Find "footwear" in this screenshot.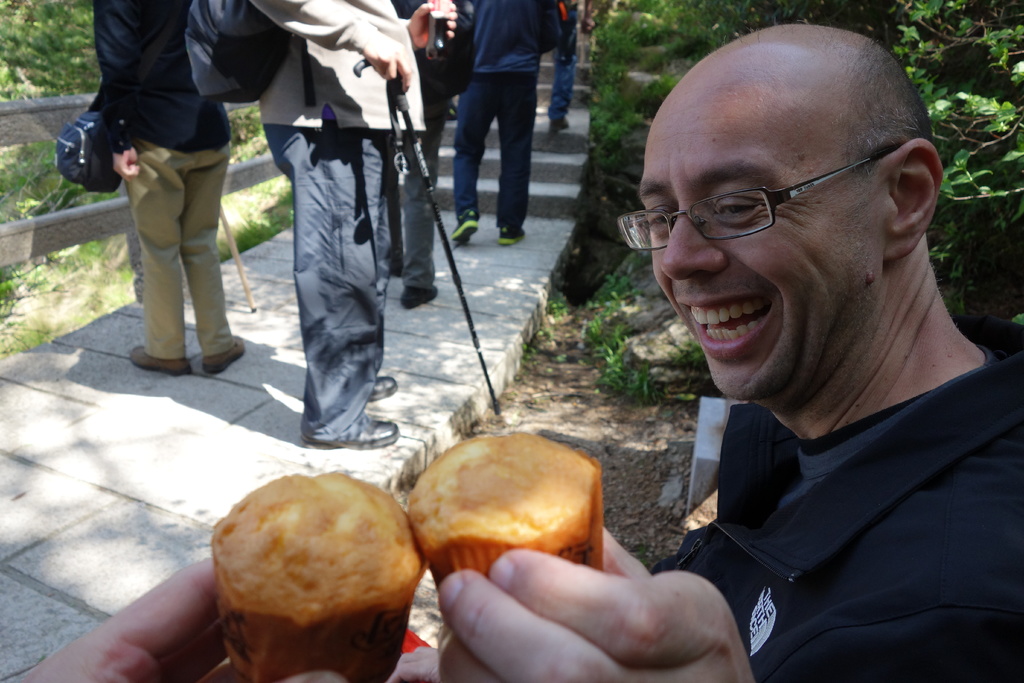
The bounding box for "footwear" is rect(399, 283, 447, 310).
